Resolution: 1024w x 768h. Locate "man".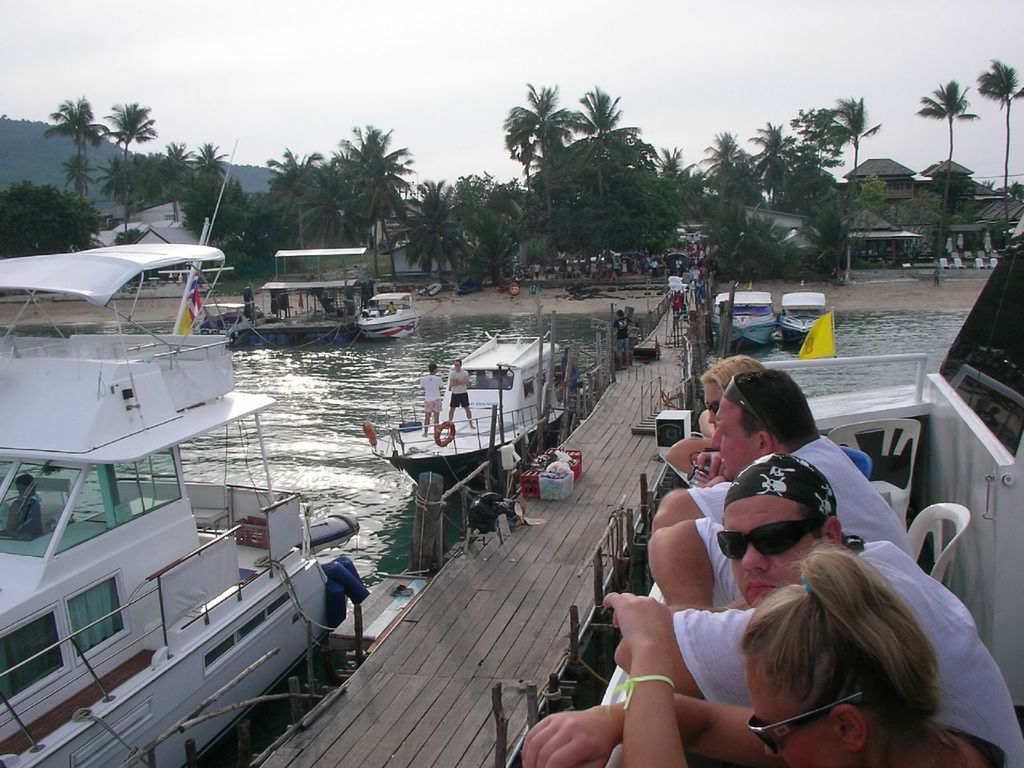
region(637, 442, 1021, 766).
